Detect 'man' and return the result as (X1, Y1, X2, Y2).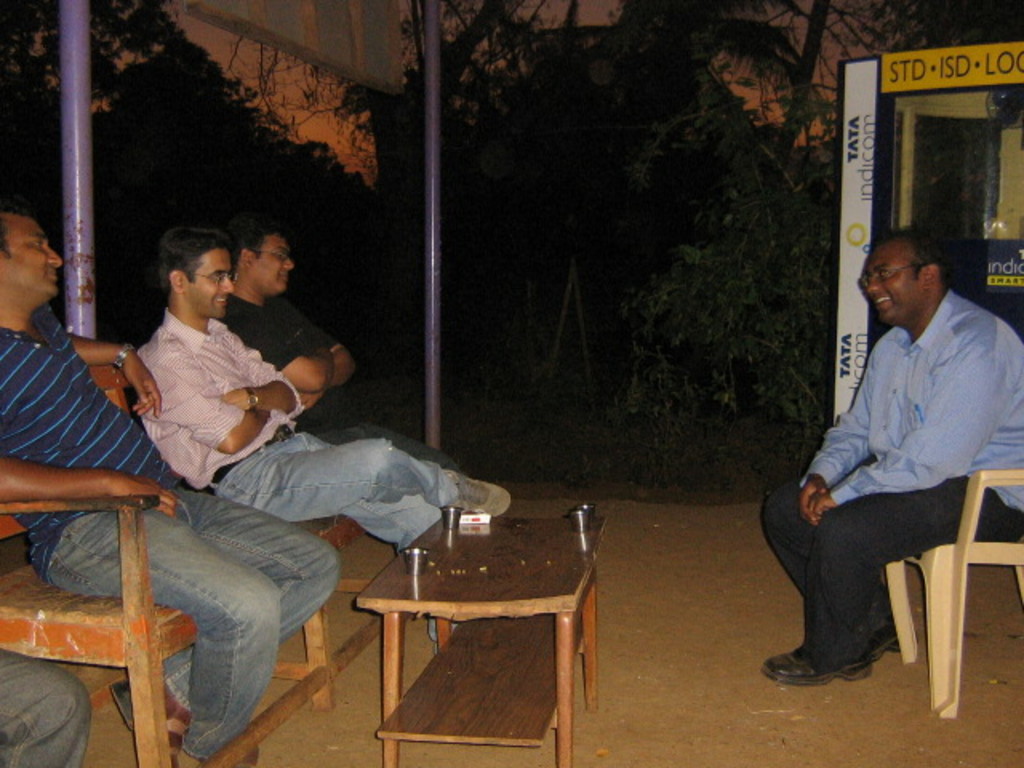
(141, 229, 514, 656).
